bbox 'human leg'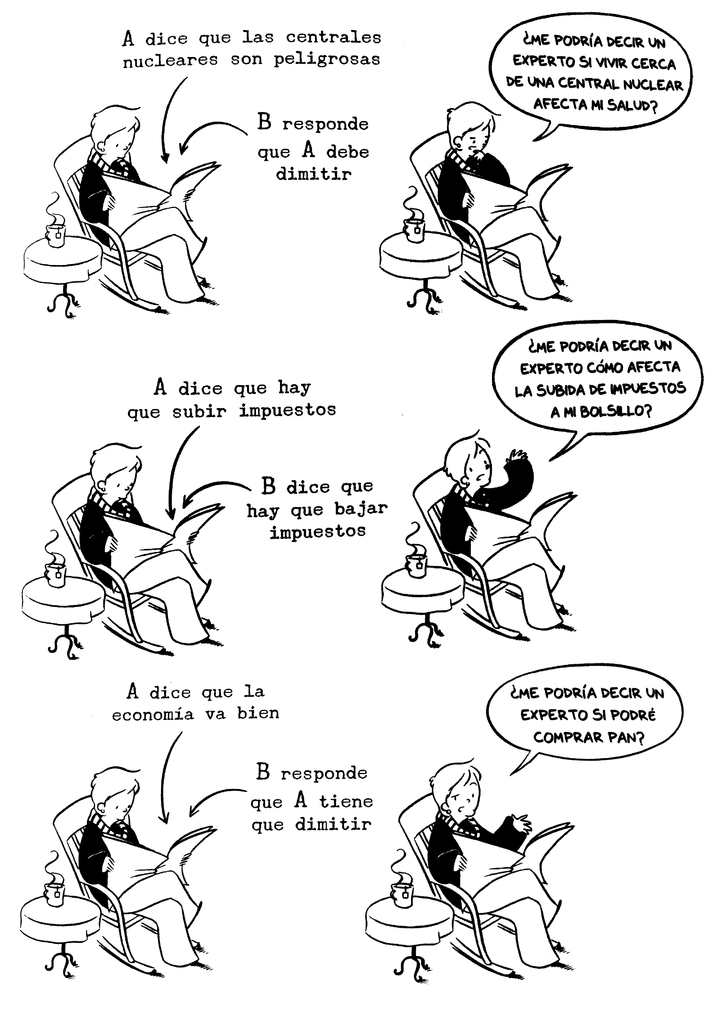
<box>104,211,207,302</box>
